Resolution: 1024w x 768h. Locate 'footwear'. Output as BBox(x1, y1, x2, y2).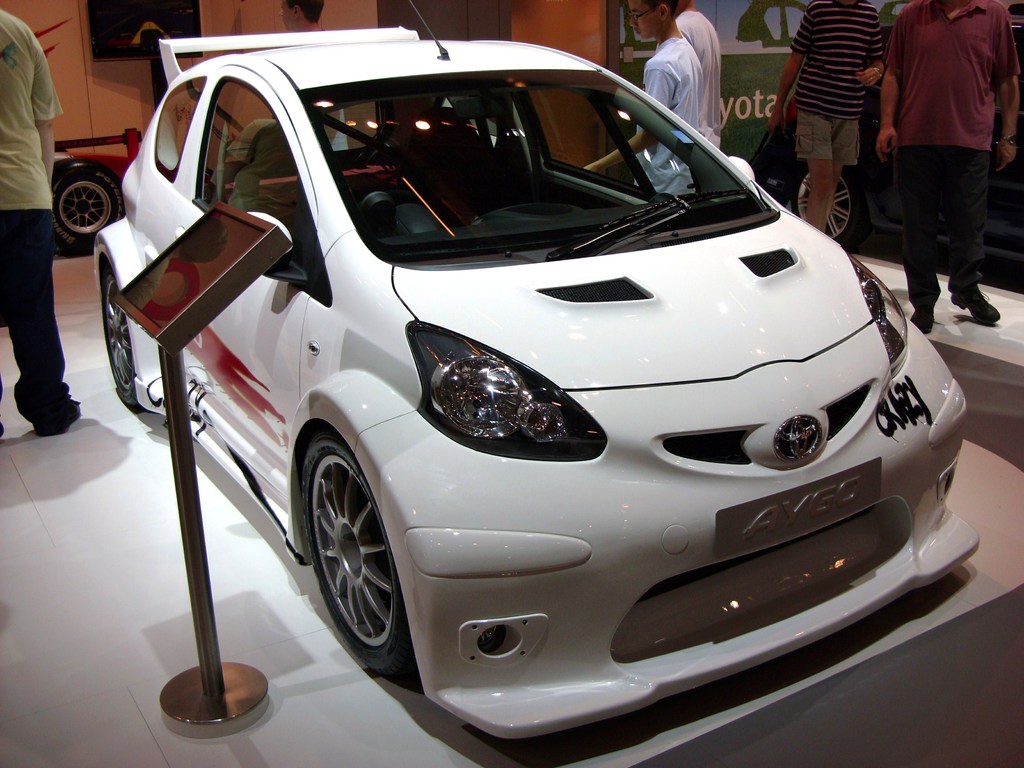
BBox(947, 289, 1010, 325).
